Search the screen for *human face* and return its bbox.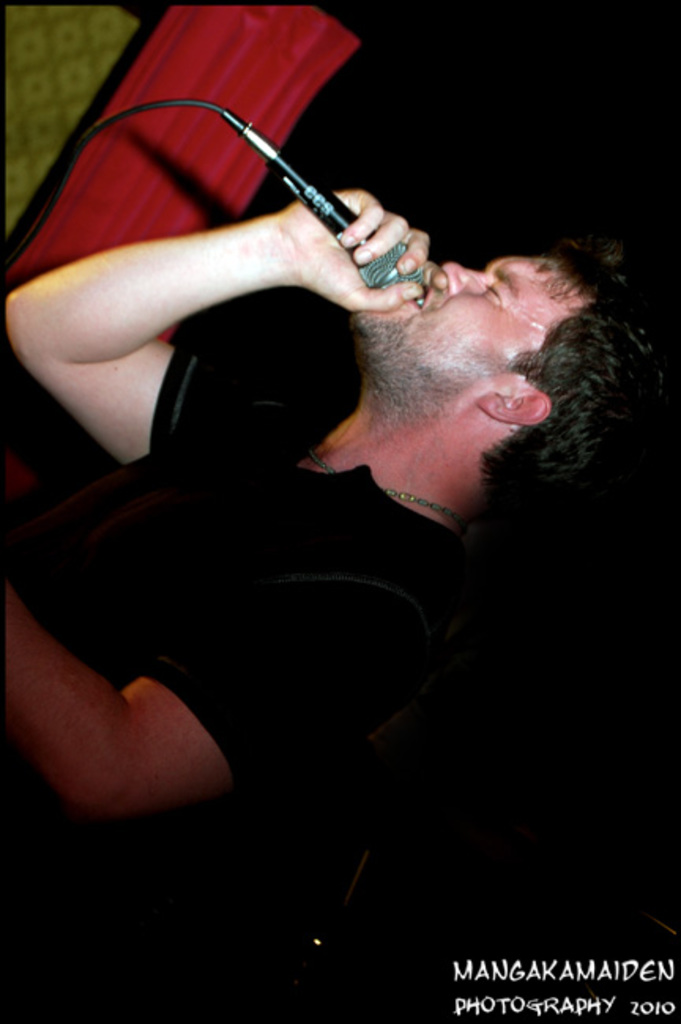
Found: rect(350, 257, 580, 395).
